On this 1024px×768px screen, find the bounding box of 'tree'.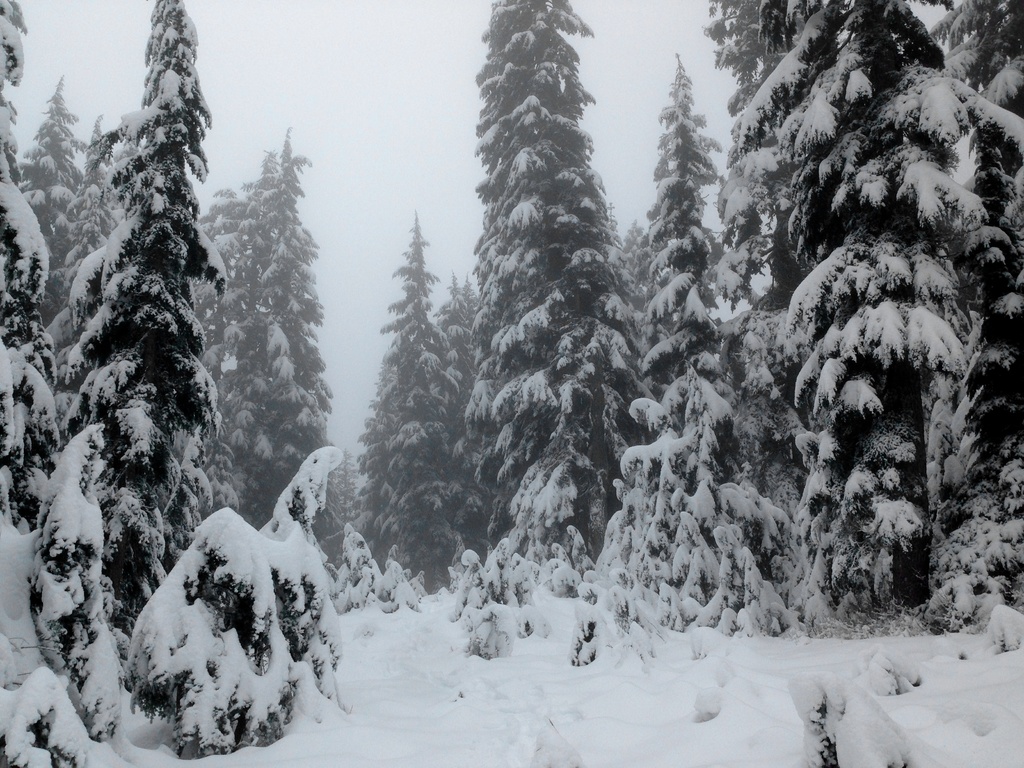
Bounding box: (6,44,300,696).
